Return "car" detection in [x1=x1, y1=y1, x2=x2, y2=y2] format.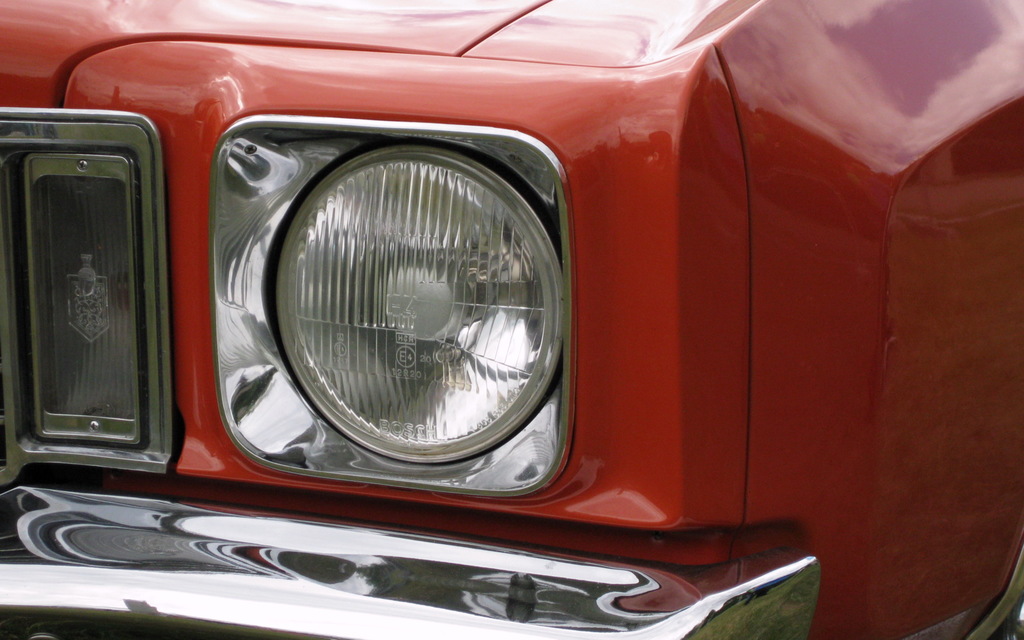
[x1=0, y1=0, x2=924, y2=611].
